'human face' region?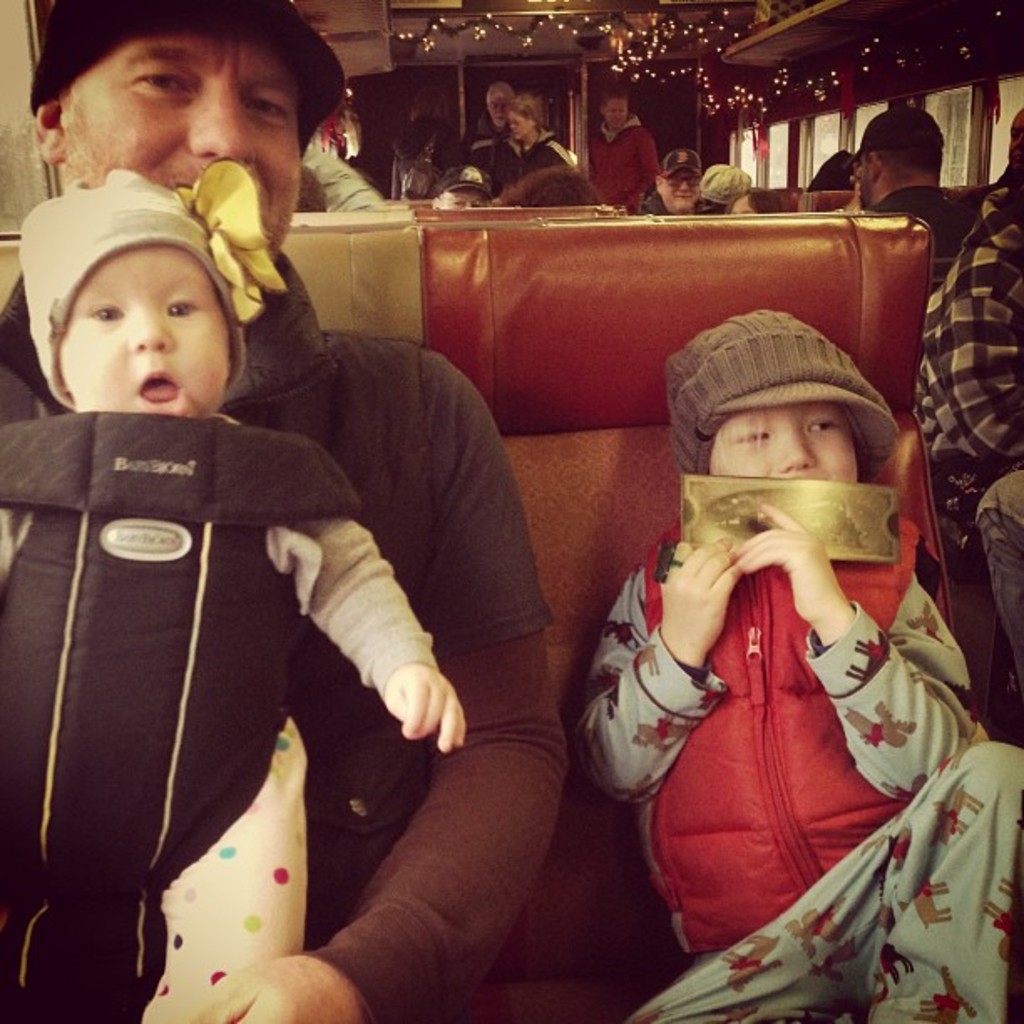
(x1=611, y1=97, x2=634, y2=132)
